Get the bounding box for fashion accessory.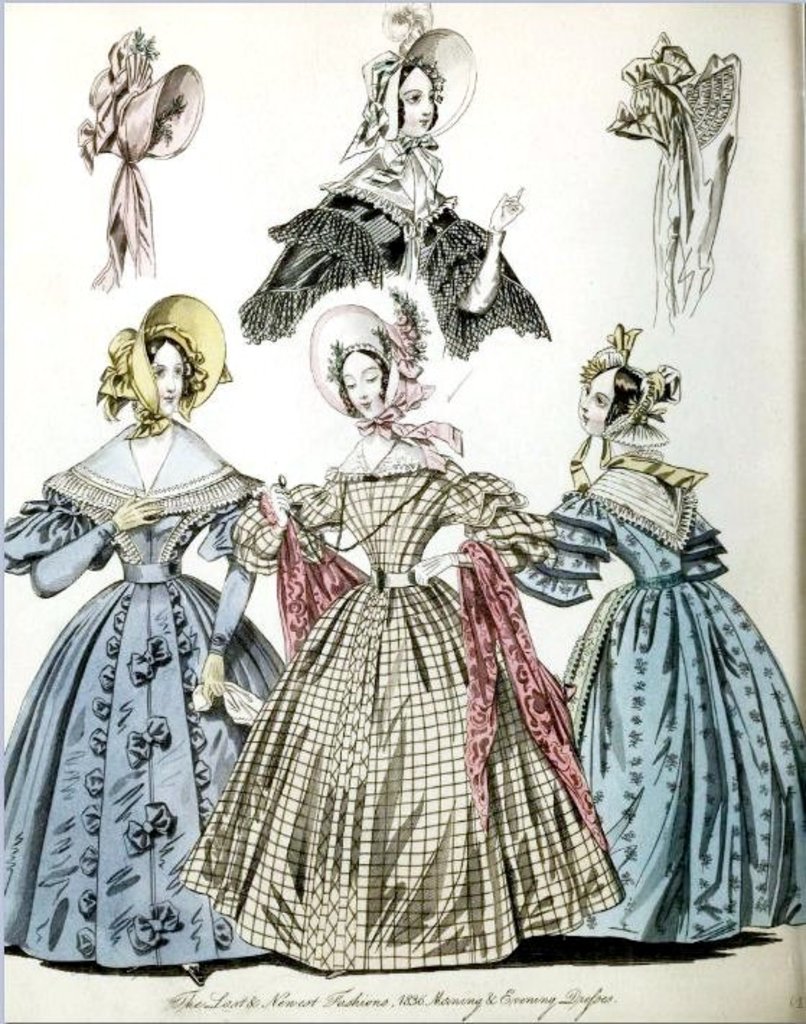
<region>343, 1, 477, 154</region>.
